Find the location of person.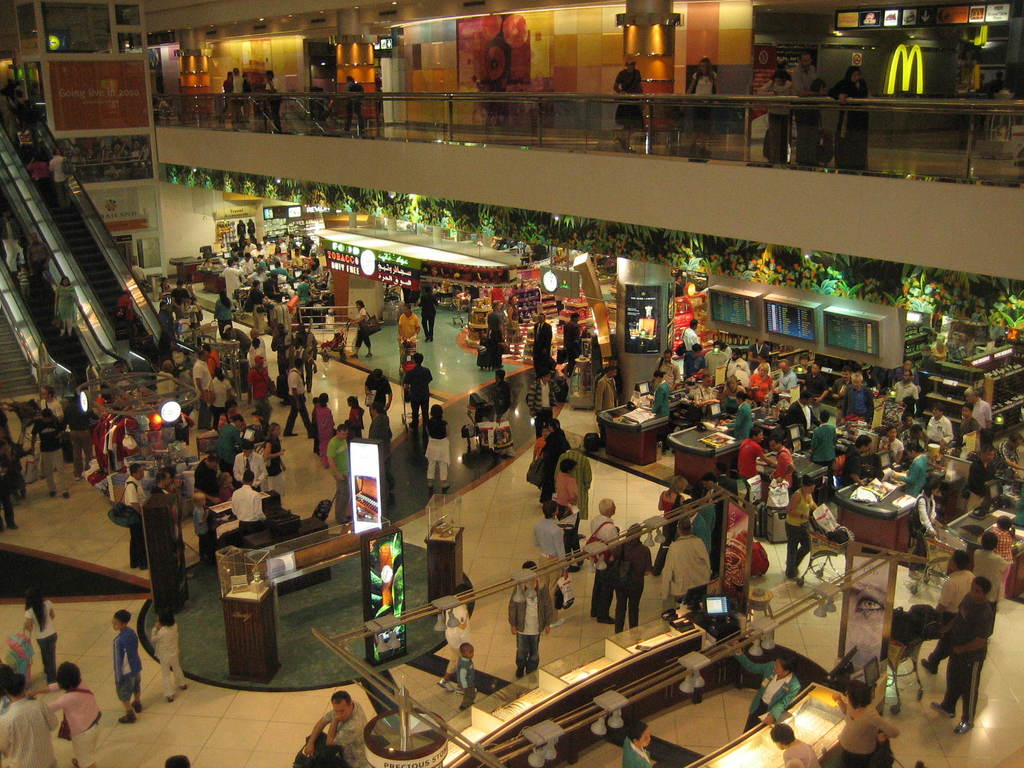
Location: {"left": 680, "top": 317, "right": 700, "bottom": 381}.
